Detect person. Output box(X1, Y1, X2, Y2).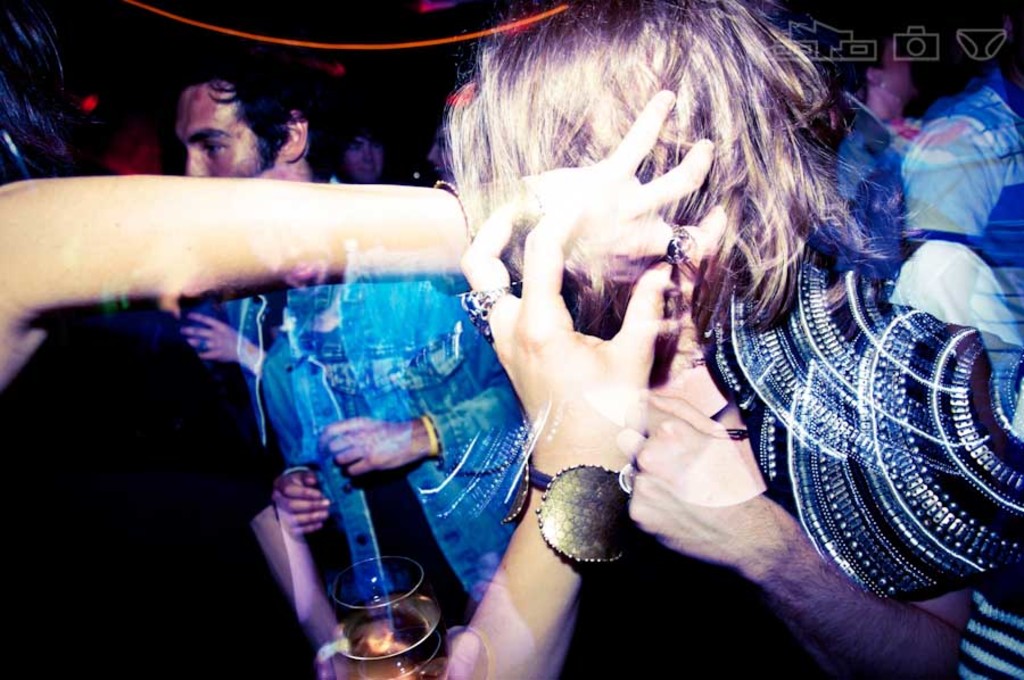
box(0, 0, 724, 679).
